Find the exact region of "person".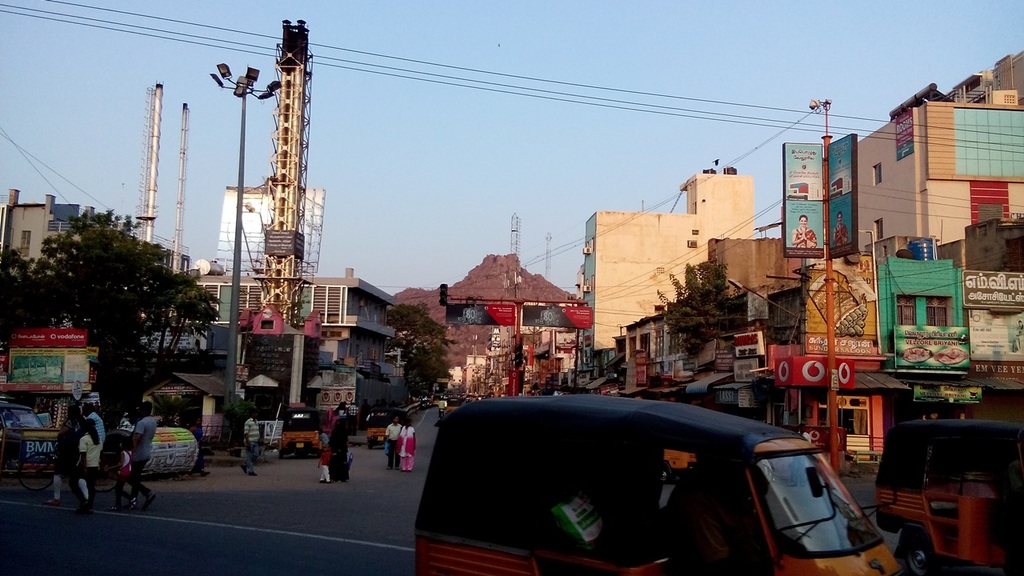
Exact region: (left=382, top=412, right=409, bottom=470).
